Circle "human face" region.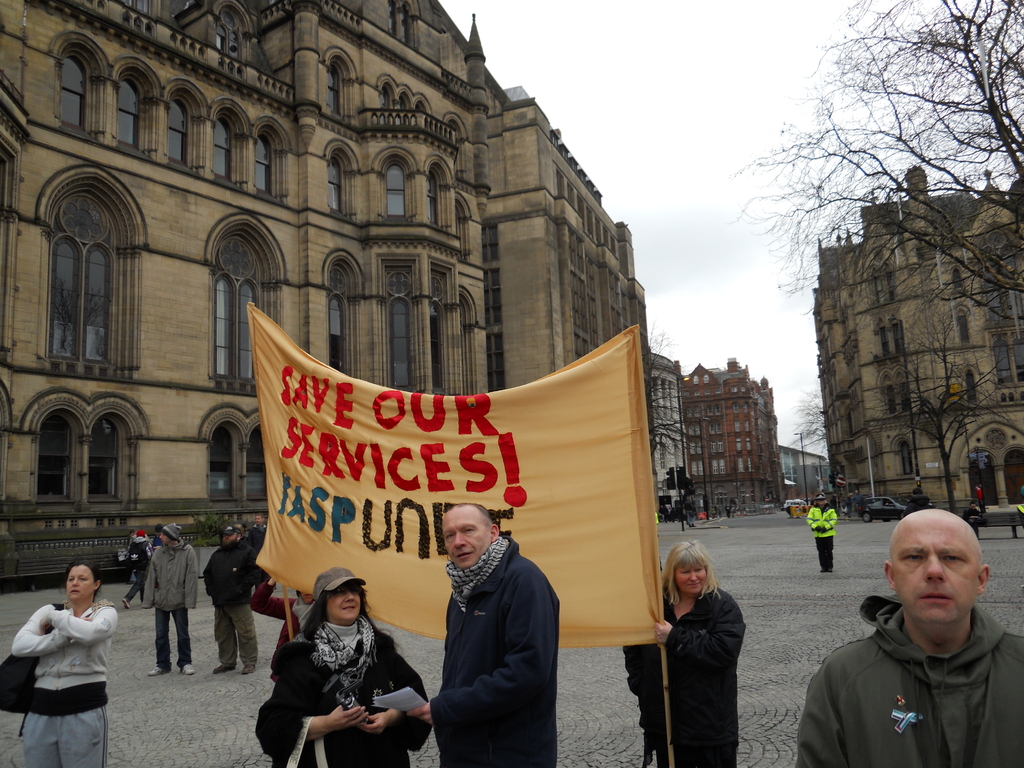
Region: x1=892, y1=522, x2=976, y2=621.
